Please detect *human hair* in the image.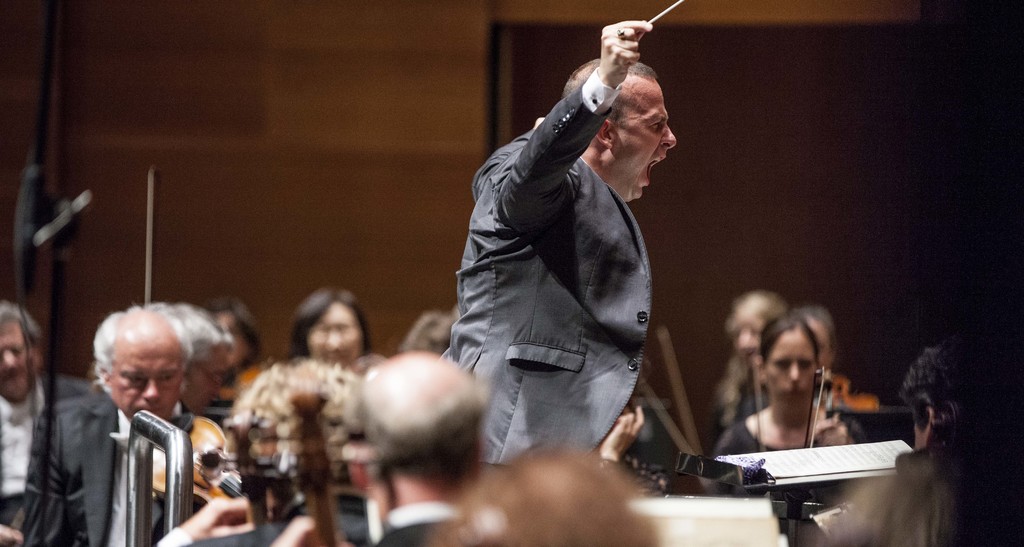
detection(168, 306, 231, 368).
